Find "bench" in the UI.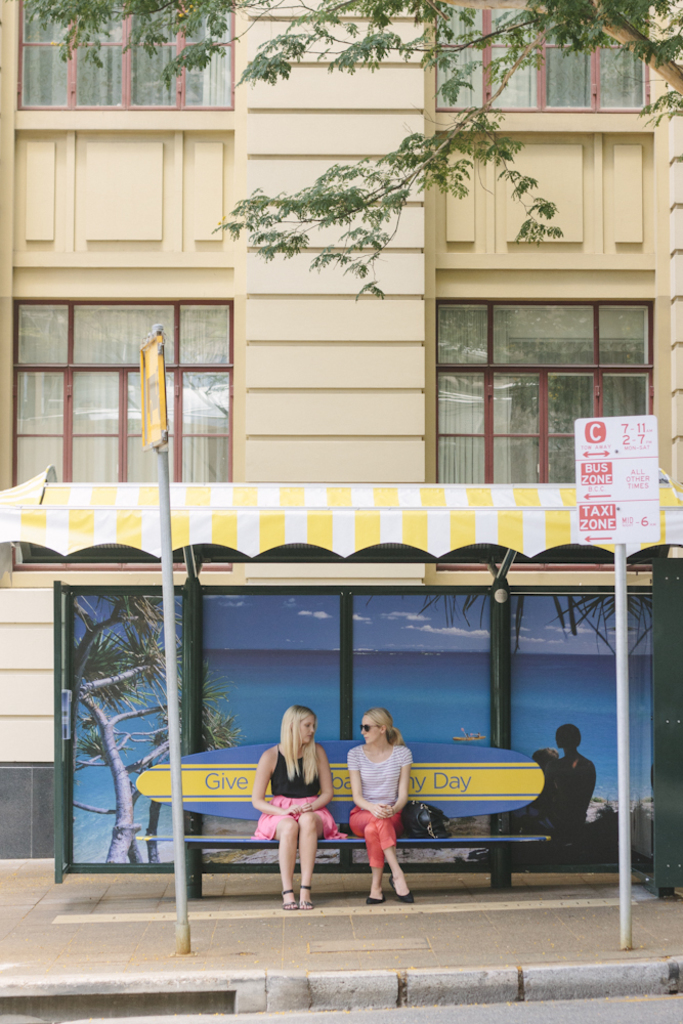
UI element at <bbox>132, 740, 551, 890</bbox>.
